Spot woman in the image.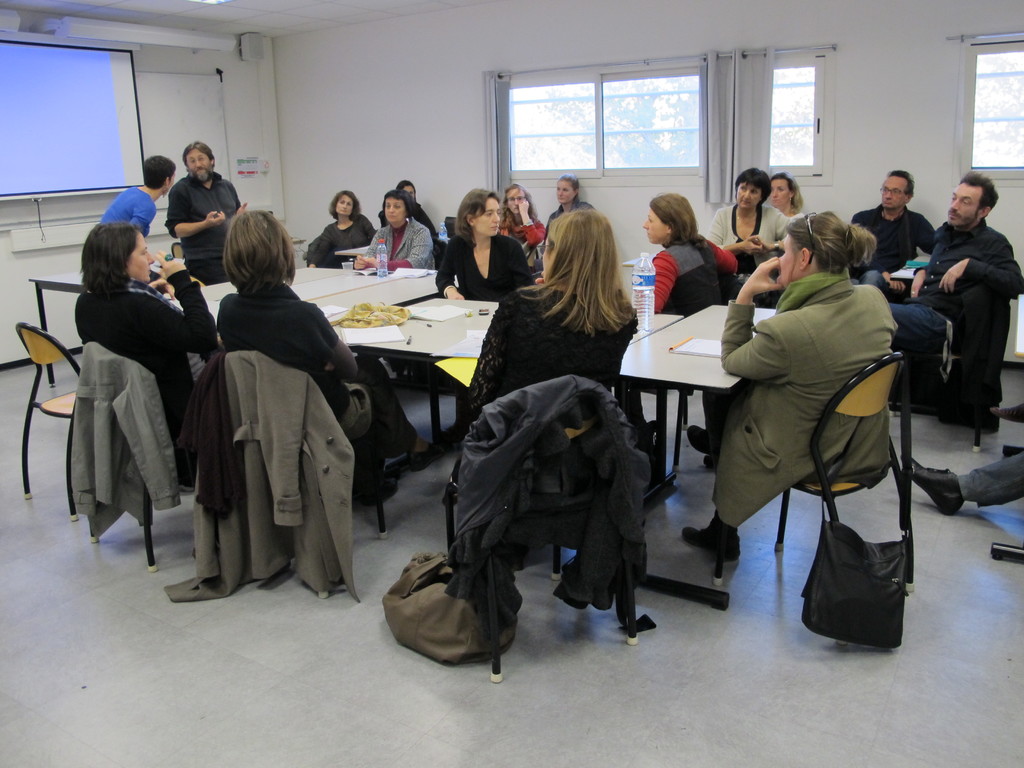
woman found at [left=218, top=203, right=429, bottom=504].
